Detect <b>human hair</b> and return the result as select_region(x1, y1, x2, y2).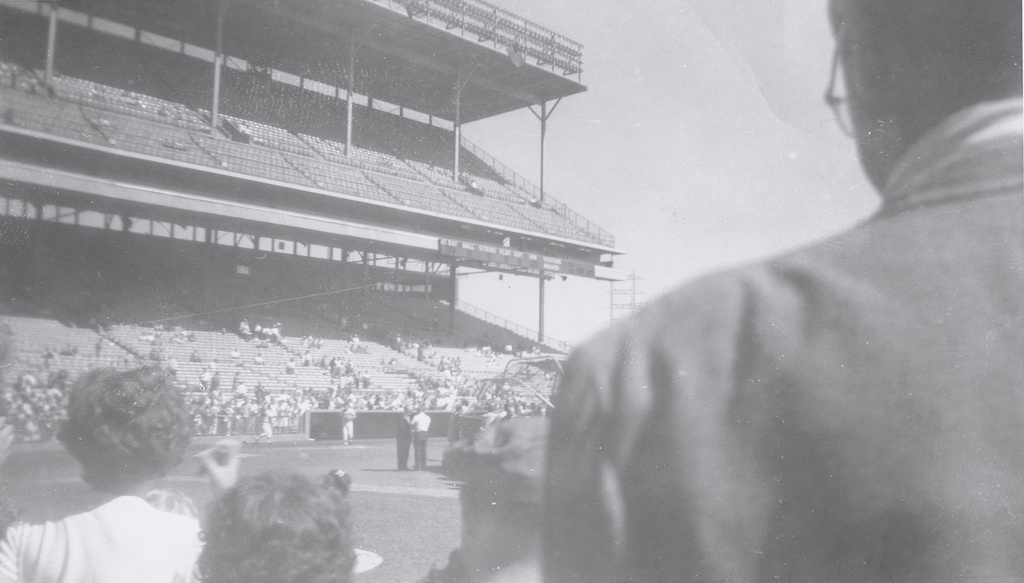
select_region(193, 463, 353, 582).
